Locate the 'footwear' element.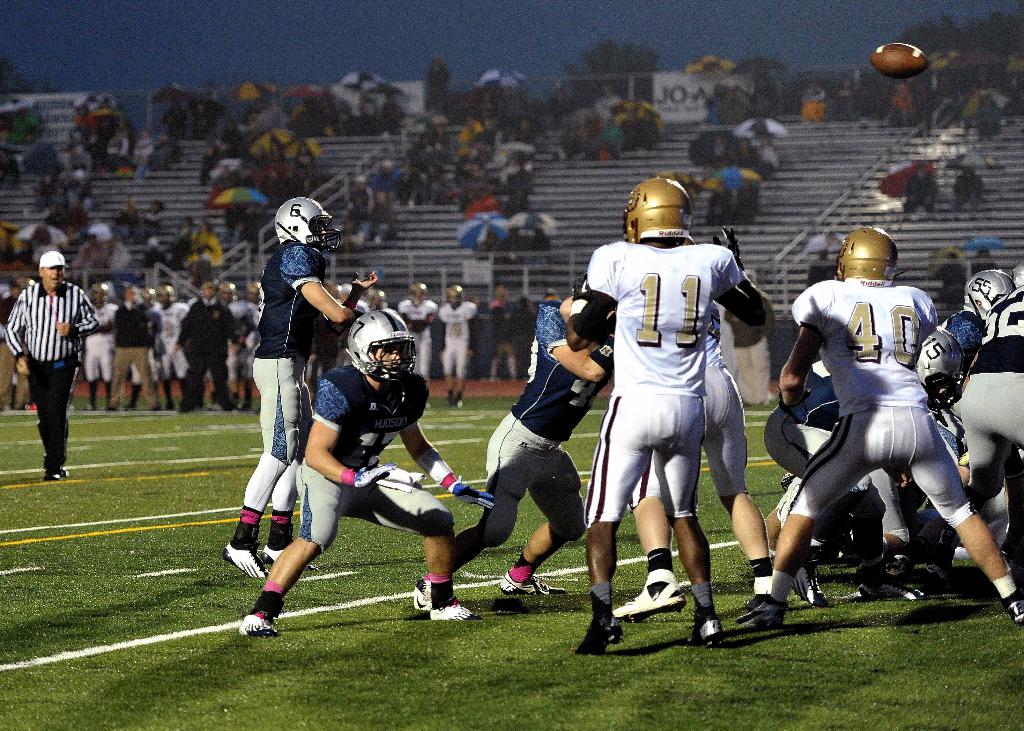
Element bbox: <bbox>415, 577, 433, 609</bbox>.
